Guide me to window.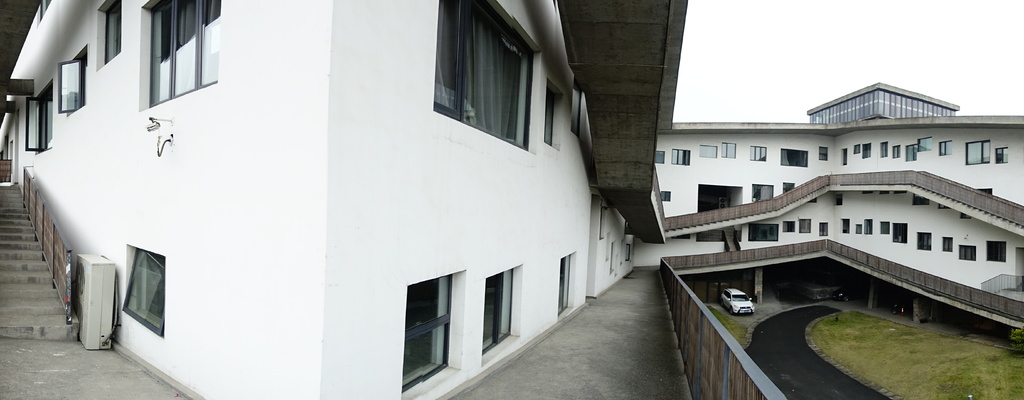
Guidance: (x1=433, y1=10, x2=561, y2=143).
